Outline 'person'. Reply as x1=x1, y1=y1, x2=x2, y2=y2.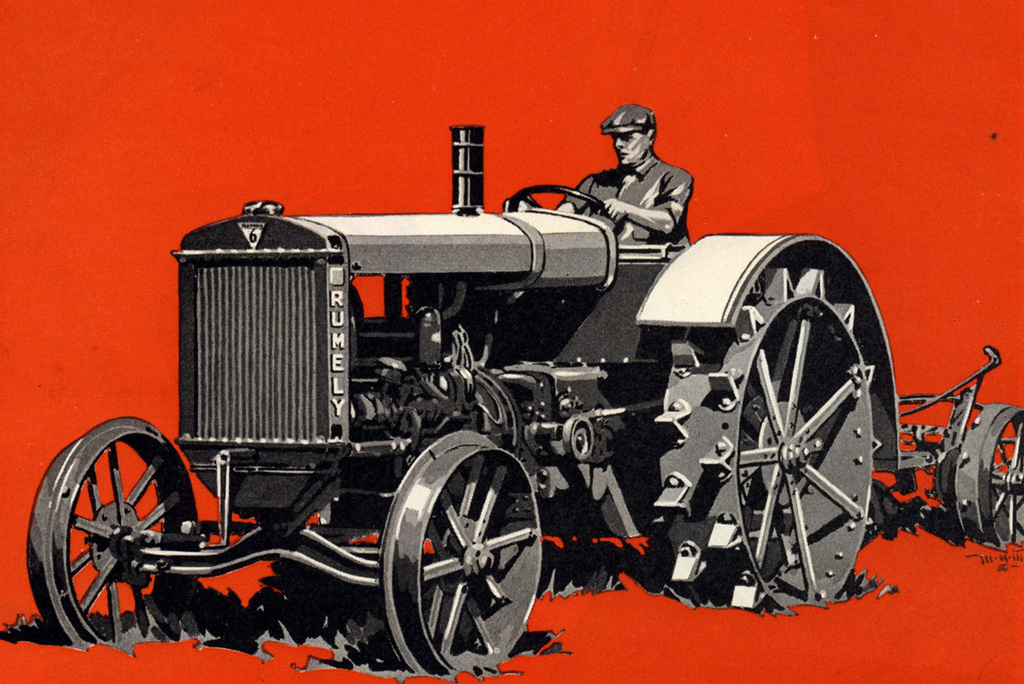
x1=515, y1=99, x2=700, y2=258.
